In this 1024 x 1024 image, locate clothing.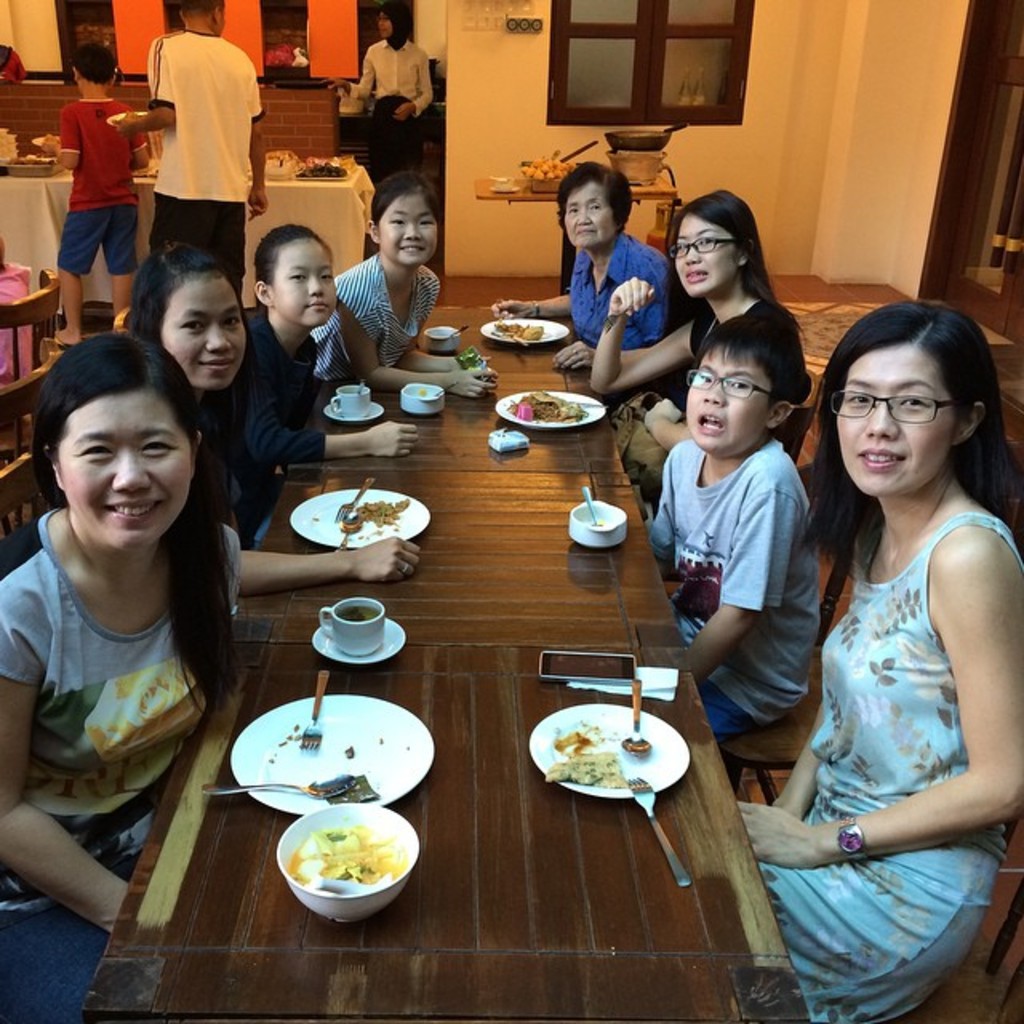
Bounding box: (310,264,442,411).
